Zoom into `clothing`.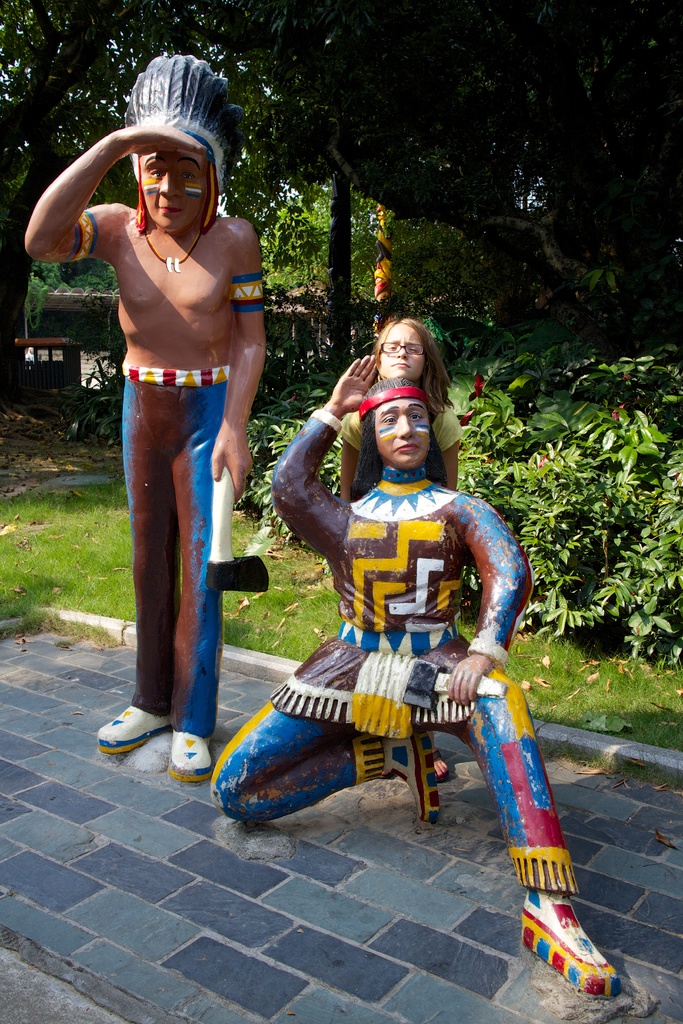
Zoom target: box(208, 399, 584, 895).
